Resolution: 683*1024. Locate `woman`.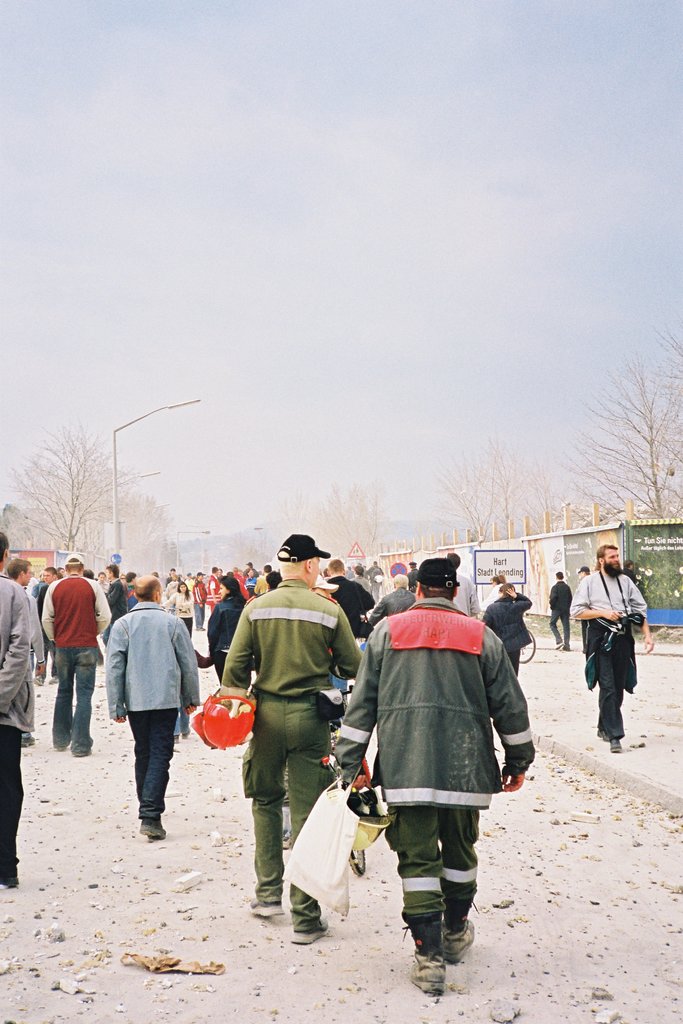
region(56, 564, 65, 577).
